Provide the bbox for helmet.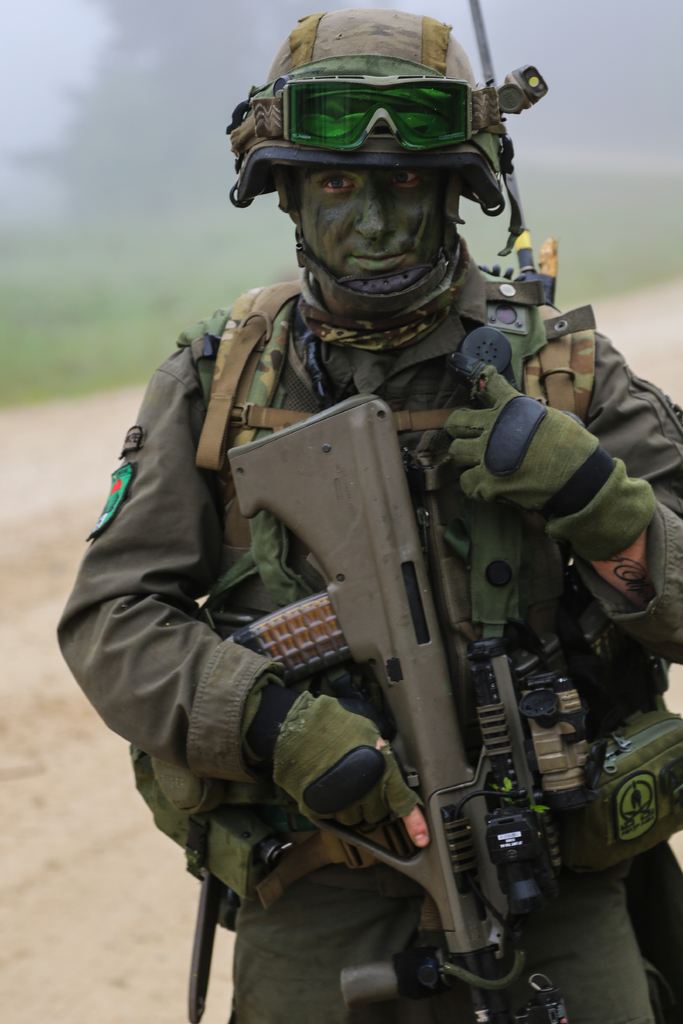
{"x1": 243, "y1": 13, "x2": 514, "y2": 271}.
